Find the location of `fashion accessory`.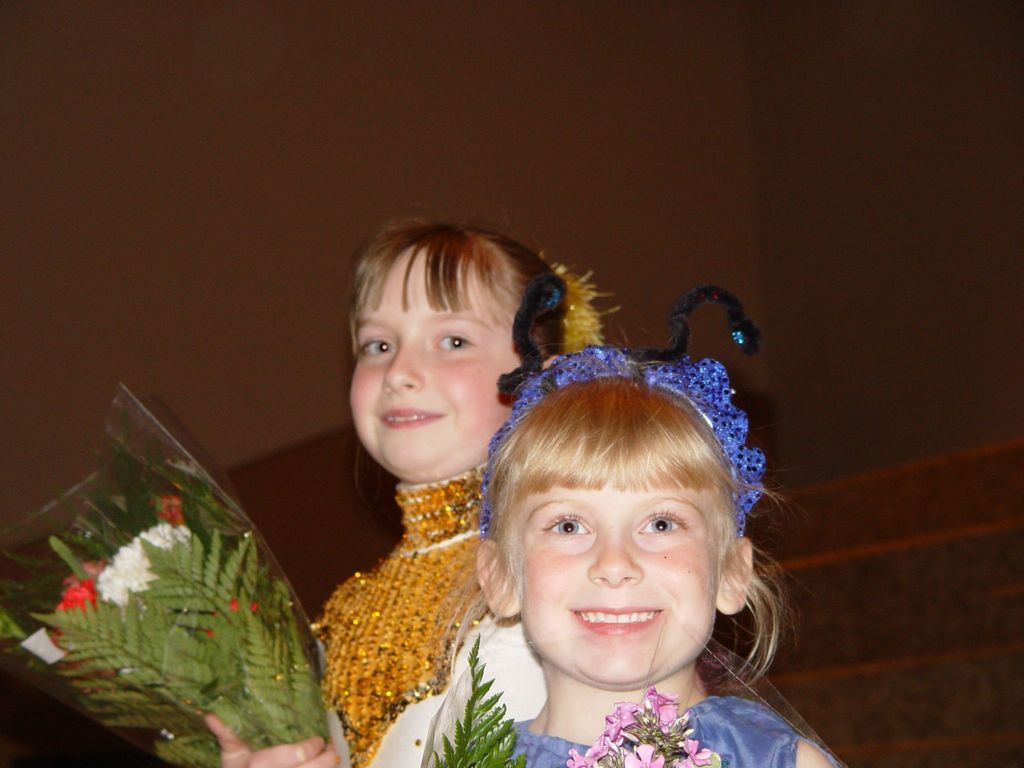
Location: 473 359 765 538.
